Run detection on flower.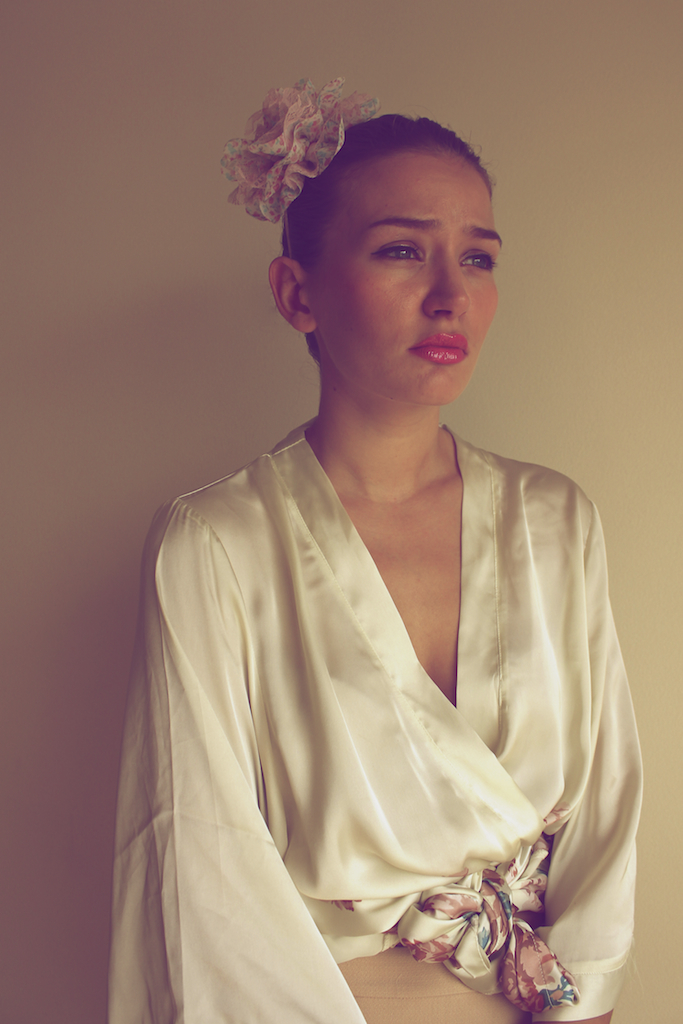
Result: {"left": 234, "top": 79, "right": 359, "bottom": 226}.
